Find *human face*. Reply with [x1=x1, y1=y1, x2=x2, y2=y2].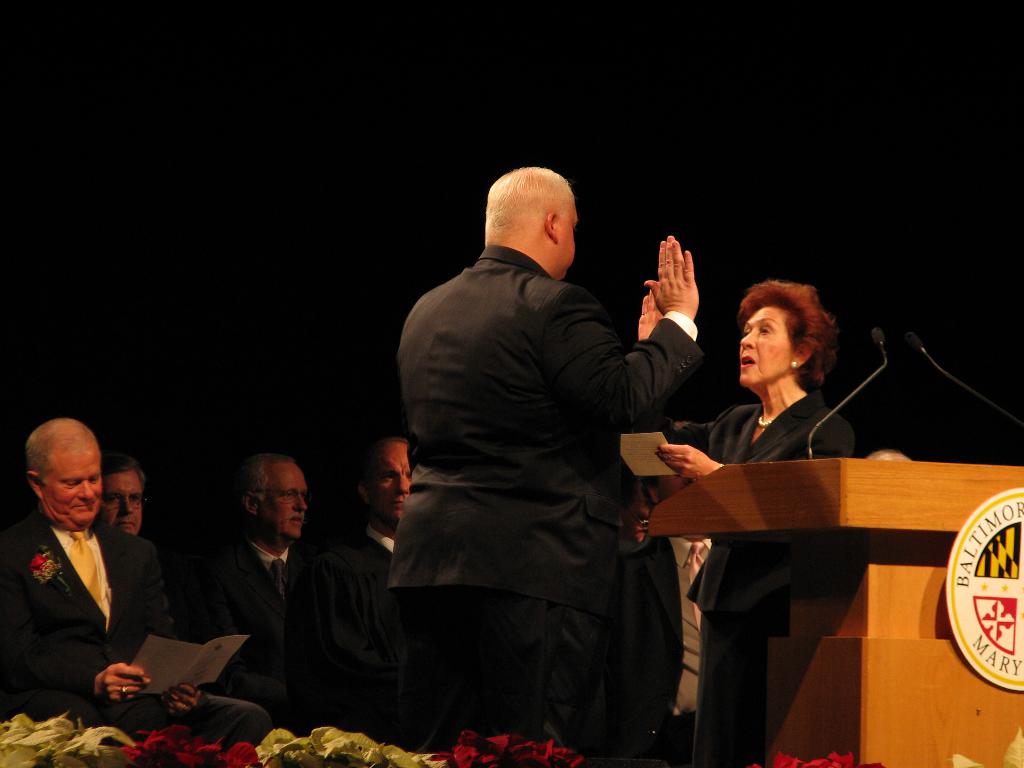
[x1=110, y1=474, x2=141, y2=531].
